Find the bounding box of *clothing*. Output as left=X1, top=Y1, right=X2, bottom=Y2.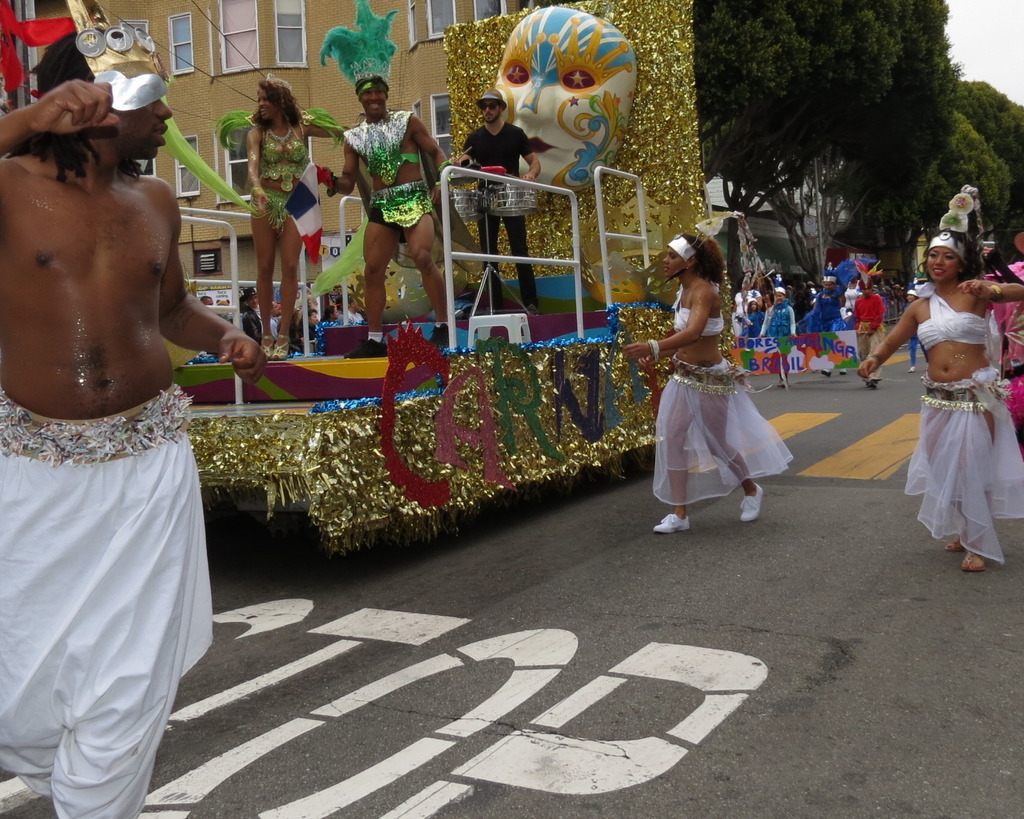
left=0, top=382, right=218, bottom=818.
